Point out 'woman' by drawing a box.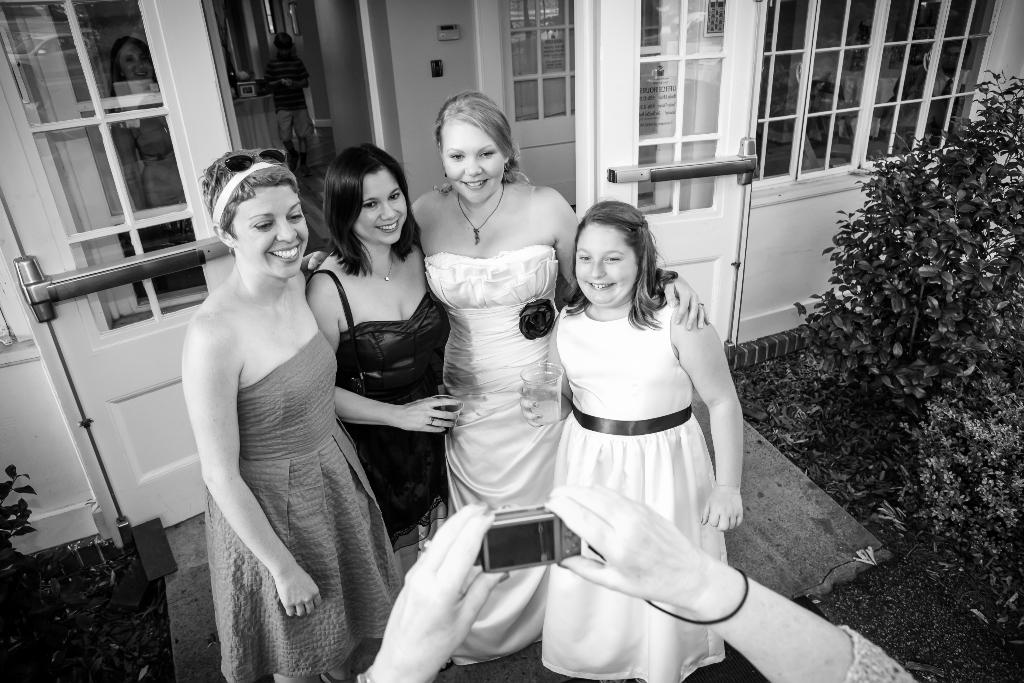
(302,142,465,578).
